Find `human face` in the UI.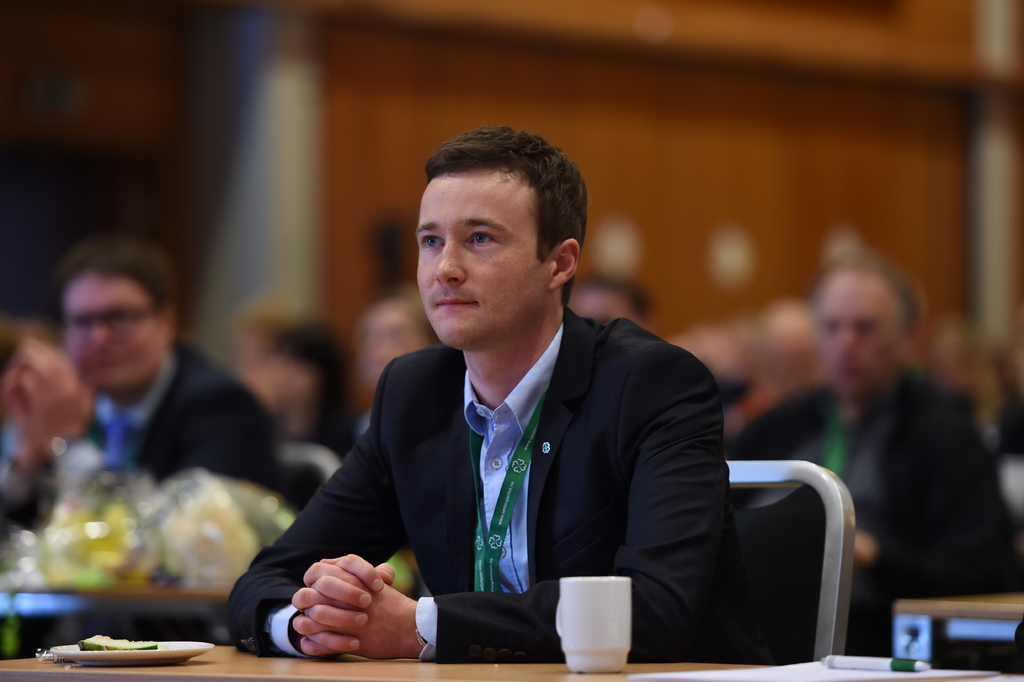
UI element at left=58, top=278, right=168, bottom=392.
